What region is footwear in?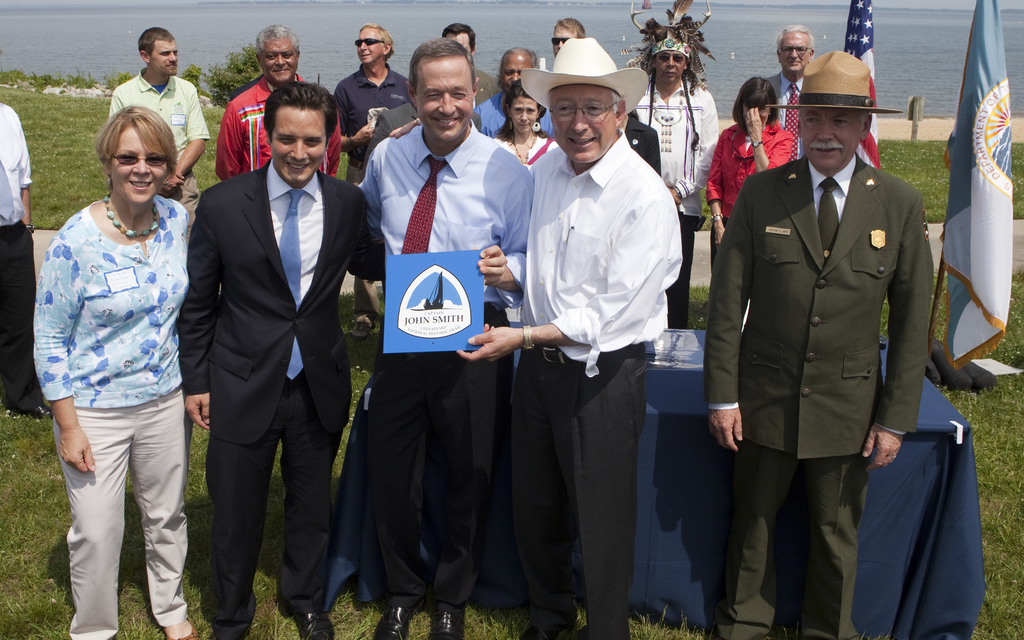
(33, 406, 52, 421).
